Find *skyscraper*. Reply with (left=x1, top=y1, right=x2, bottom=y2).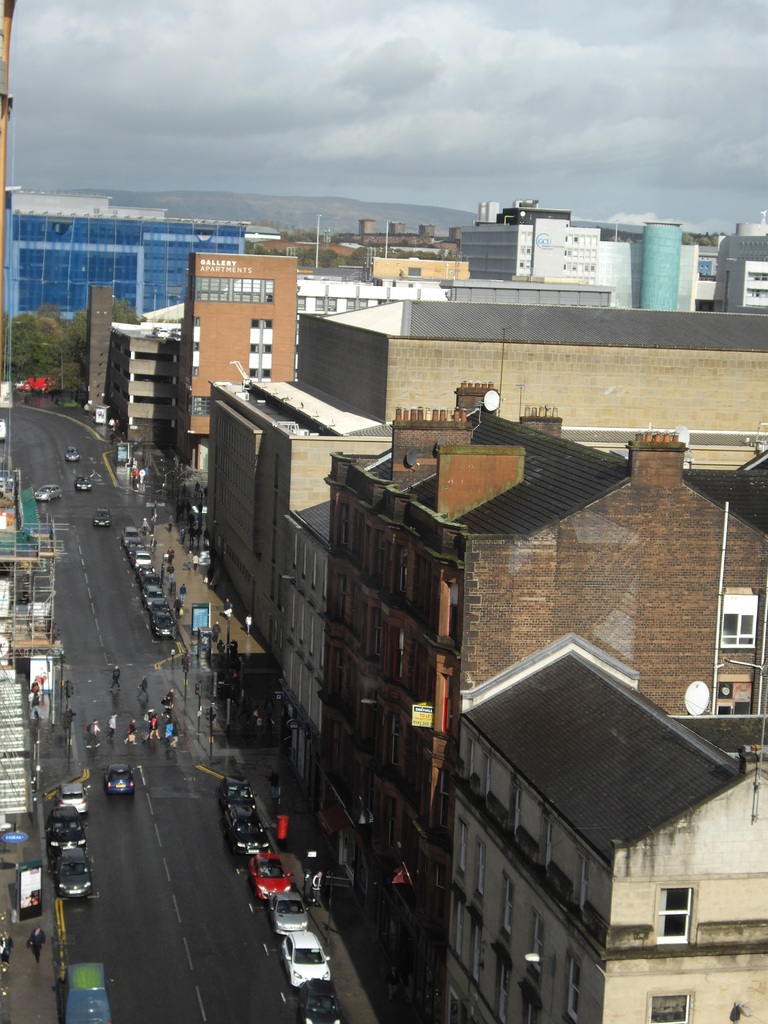
(left=176, top=250, right=298, bottom=474).
